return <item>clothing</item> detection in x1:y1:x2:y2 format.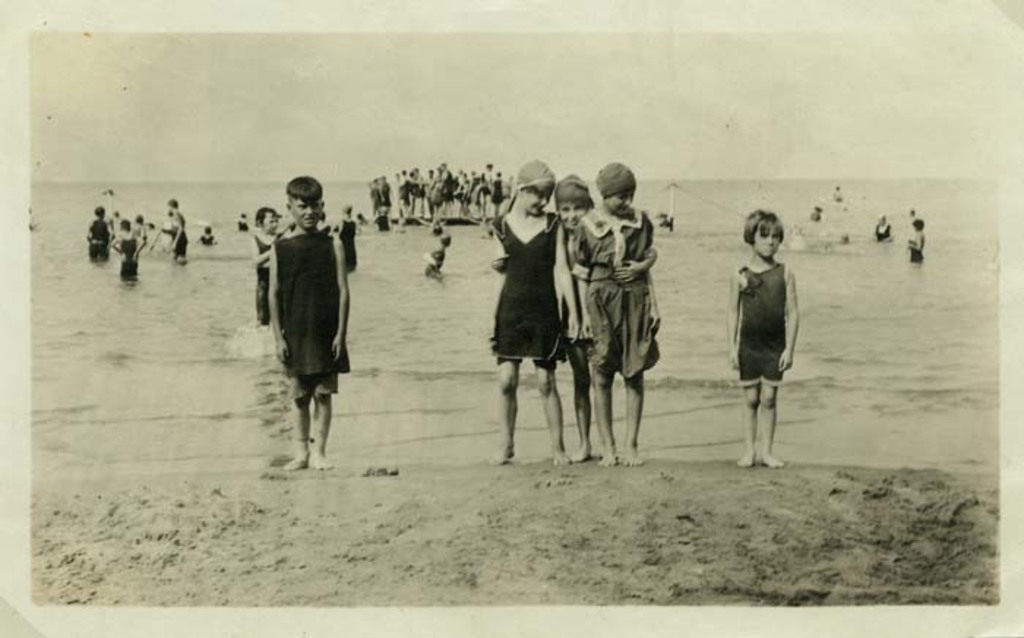
903:241:929:268.
